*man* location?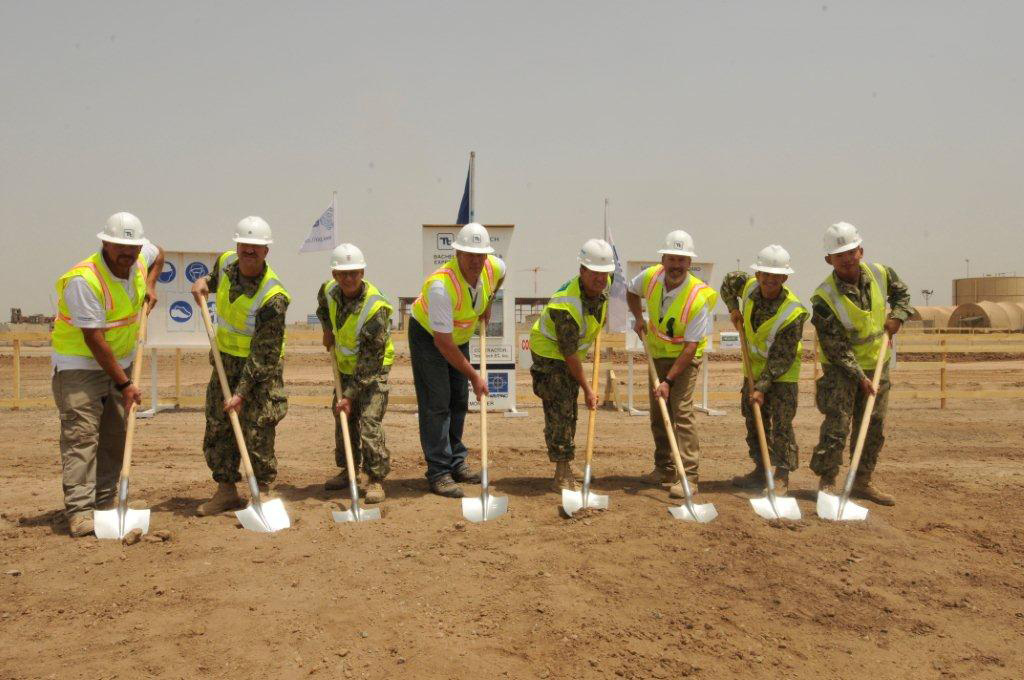
l=403, t=220, r=507, b=498
